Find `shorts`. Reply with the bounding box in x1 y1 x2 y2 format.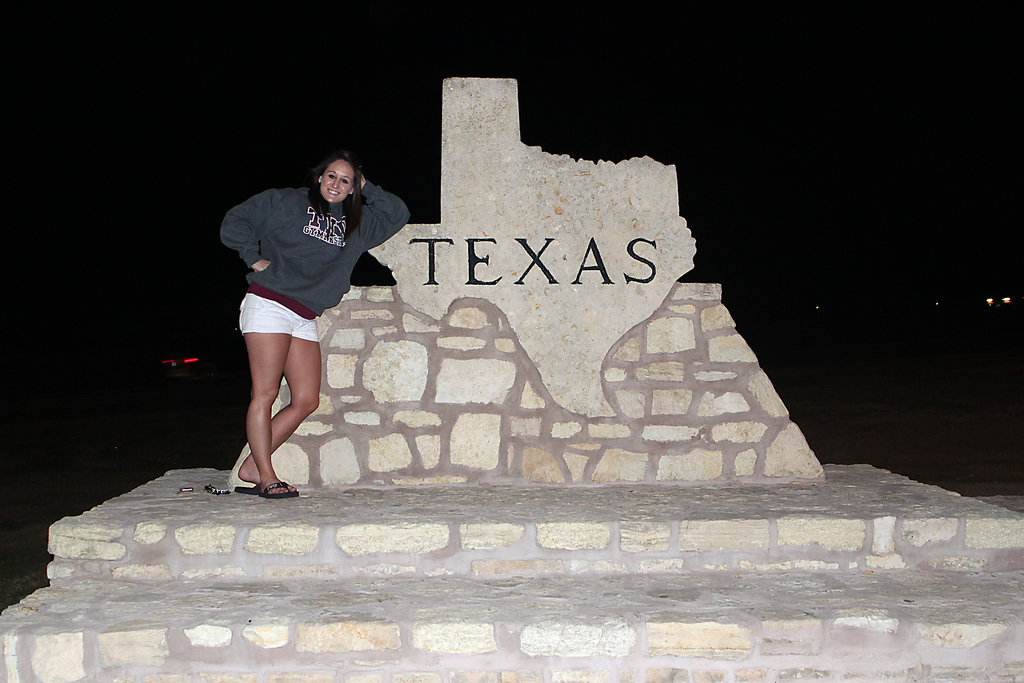
223 287 342 336.
